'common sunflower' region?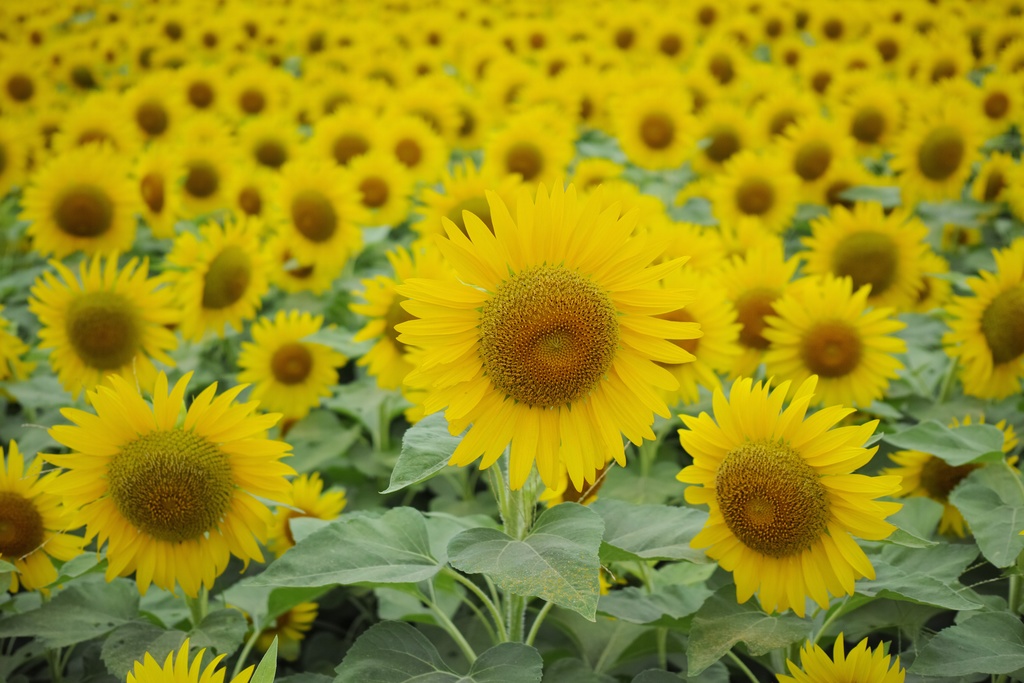
948,230,1023,398
